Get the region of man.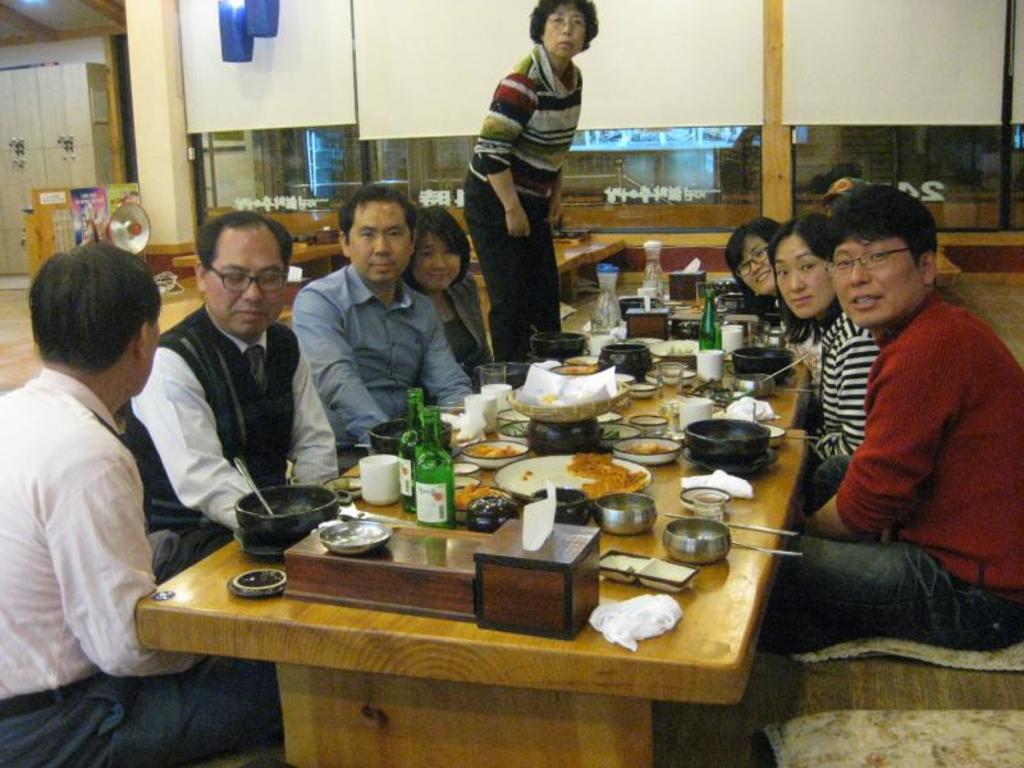
(x1=5, y1=212, x2=209, y2=731).
